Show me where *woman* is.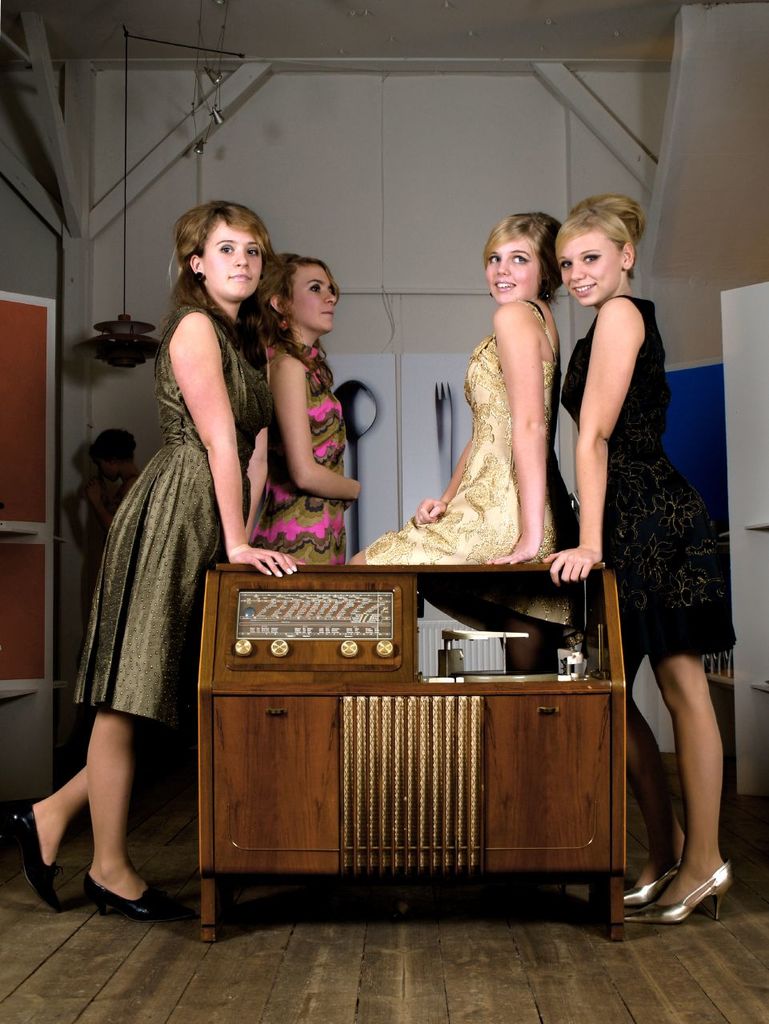
*woman* is at {"x1": 5, "y1": 204, "x2": 302, "y2": 920}.
